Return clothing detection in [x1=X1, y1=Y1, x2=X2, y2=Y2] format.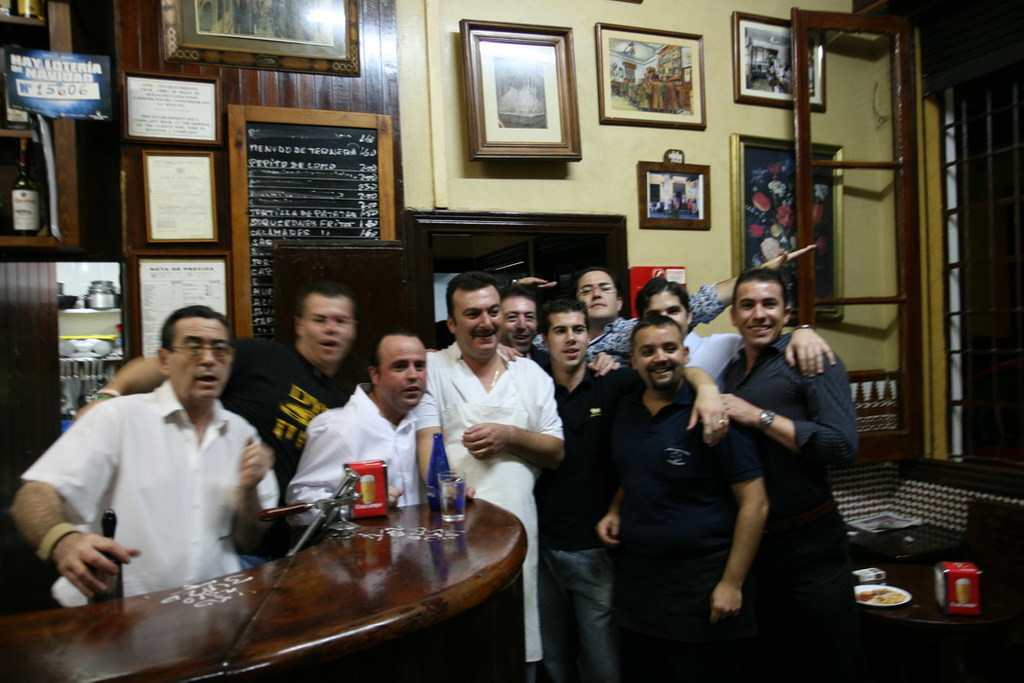
[x1=680, y1=336, x2=745, y2=375].
